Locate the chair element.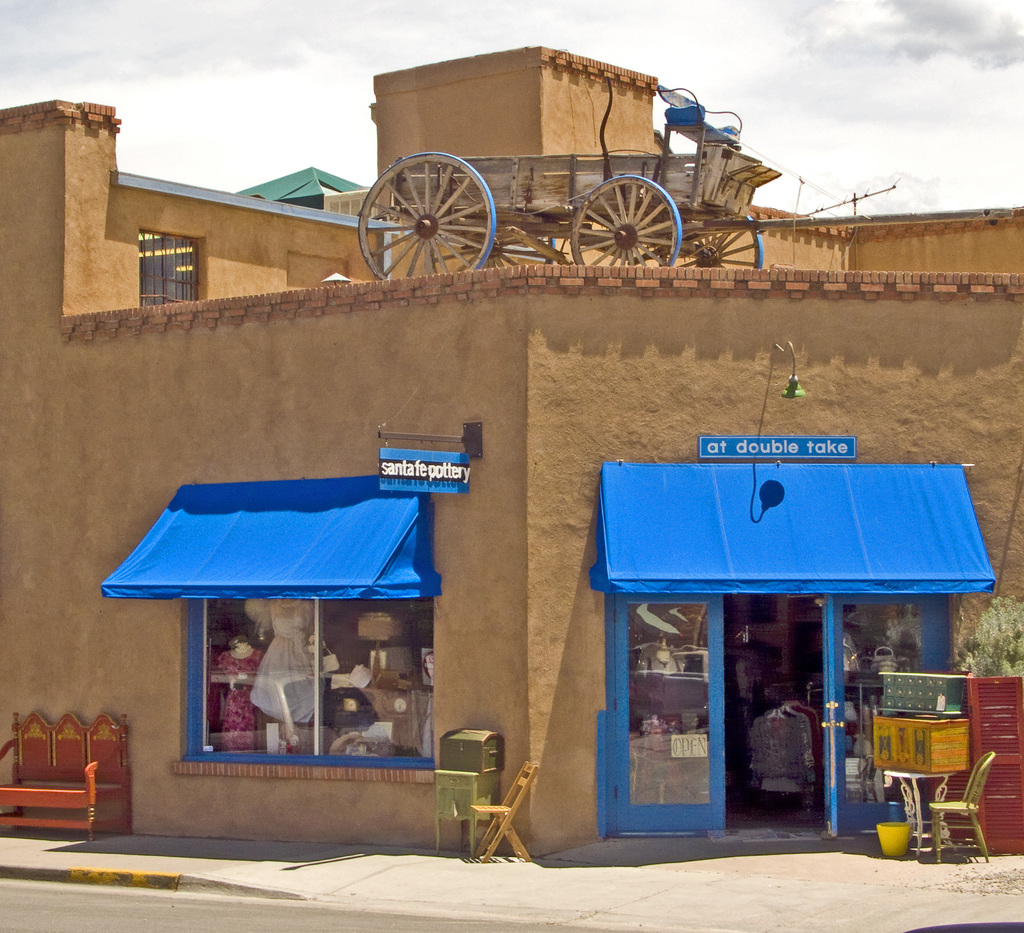
Element bbox: 925,751,993,861.
